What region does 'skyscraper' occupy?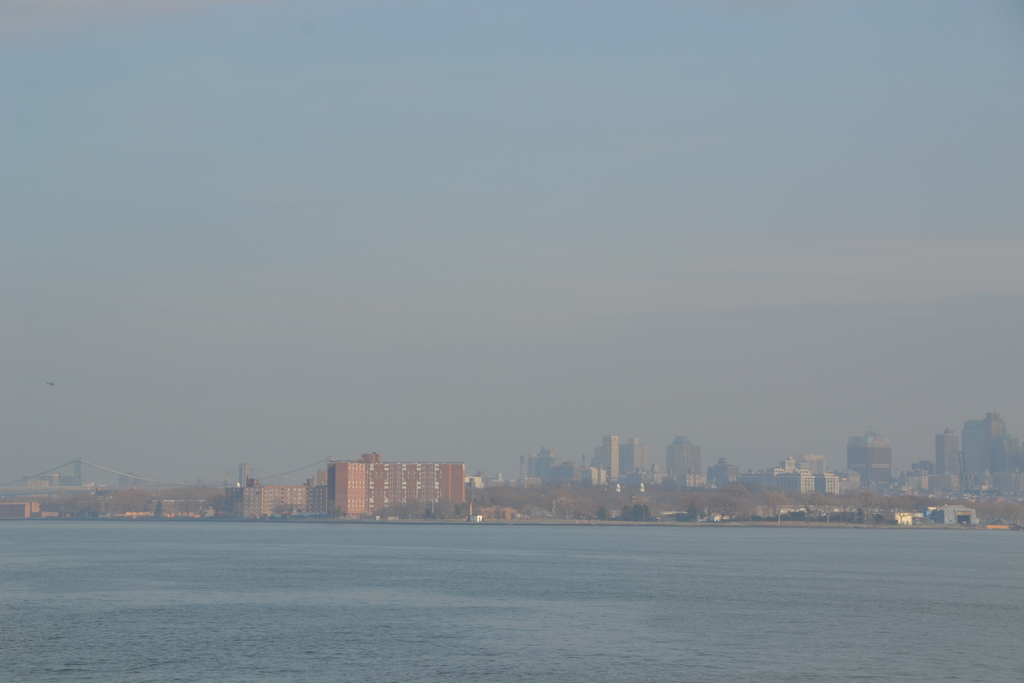
l=989, t=435, r=1023, b=497.
